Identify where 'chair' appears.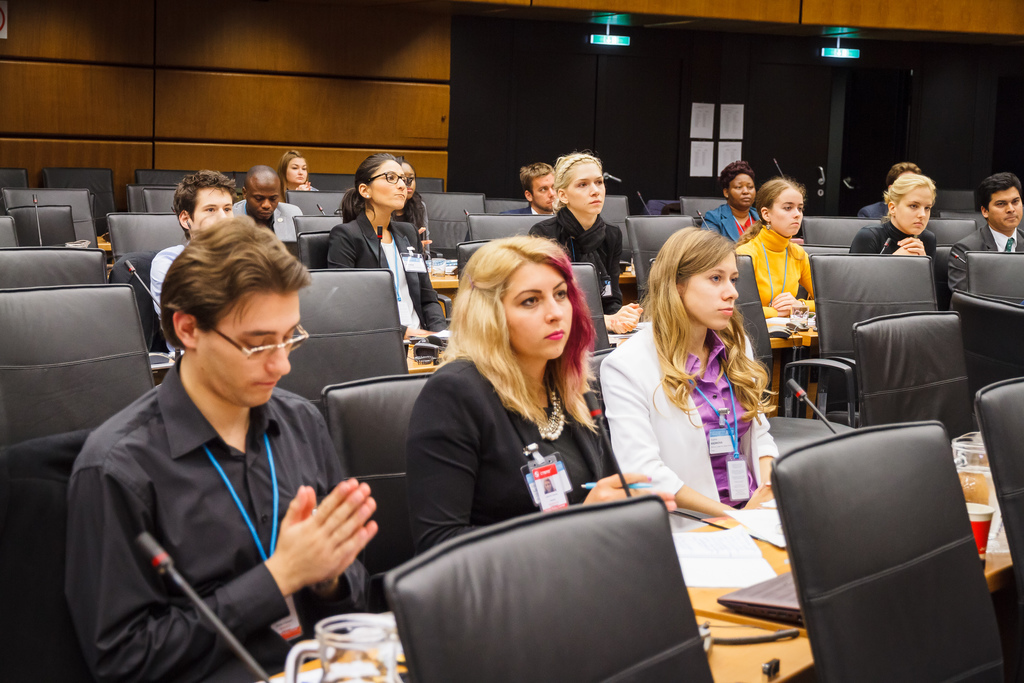
Appears at l=0, t=191, r=99, b=243.
